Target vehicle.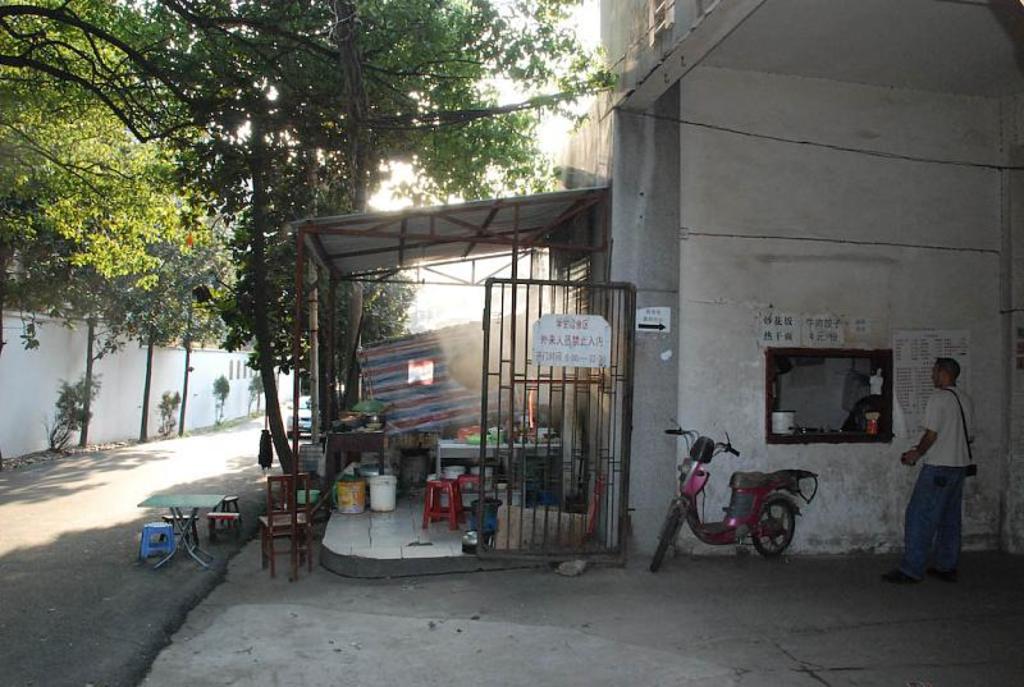
Target region: [left=284, top=393, right=315, bottom=441].
